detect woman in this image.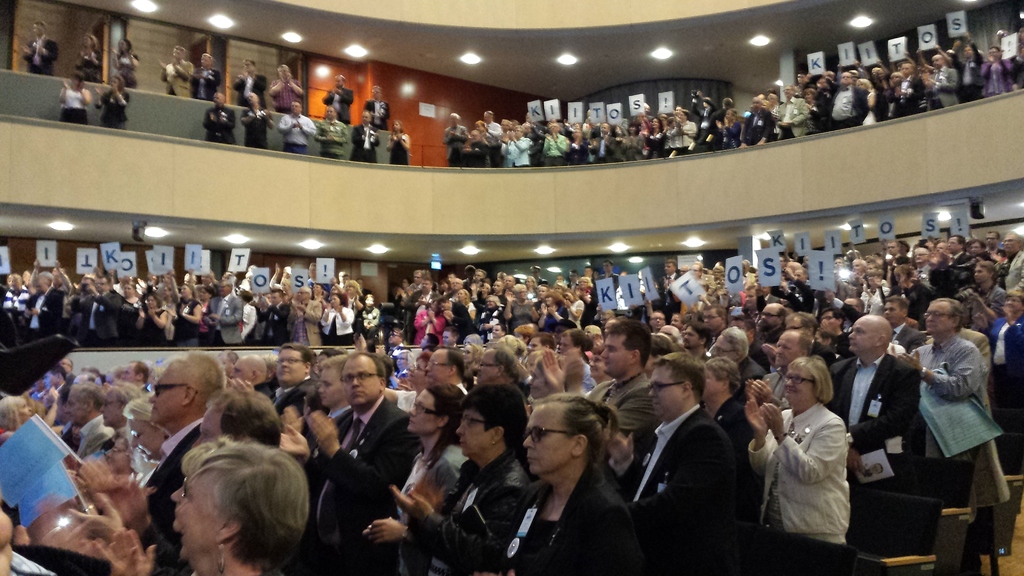
Detection: box=[481, 281, 492, 300].
